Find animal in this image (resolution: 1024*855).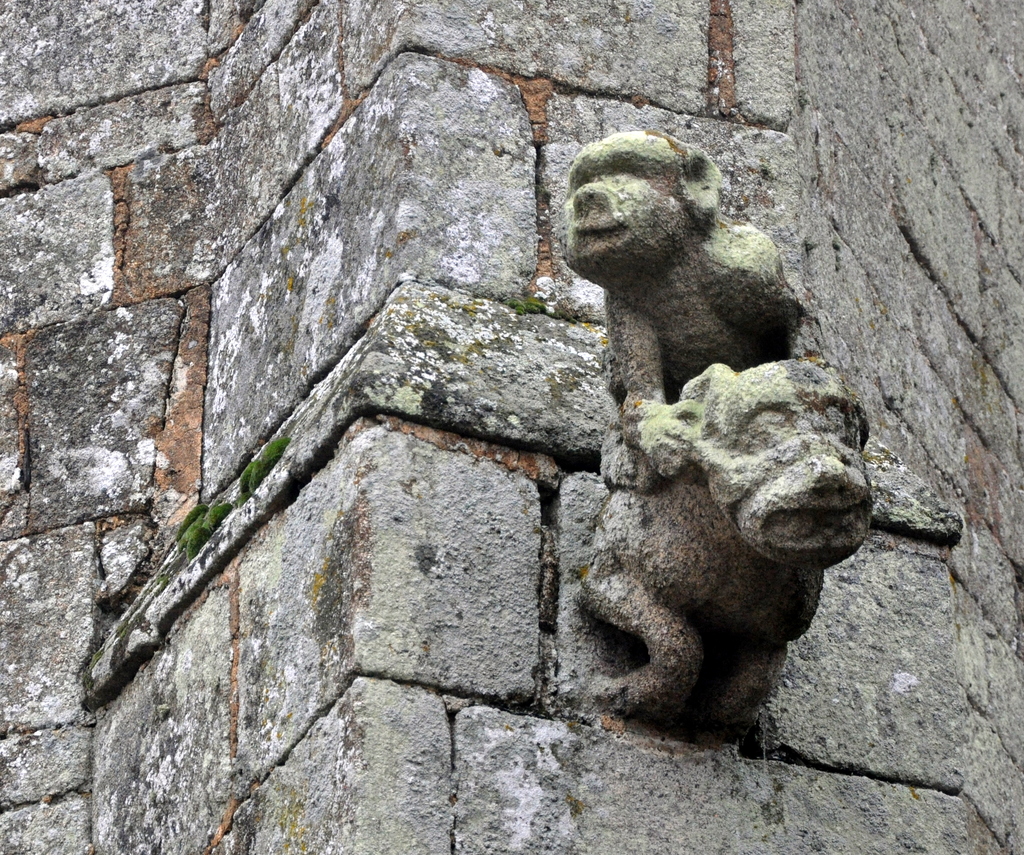
rect(559, 129, 806, 480).
